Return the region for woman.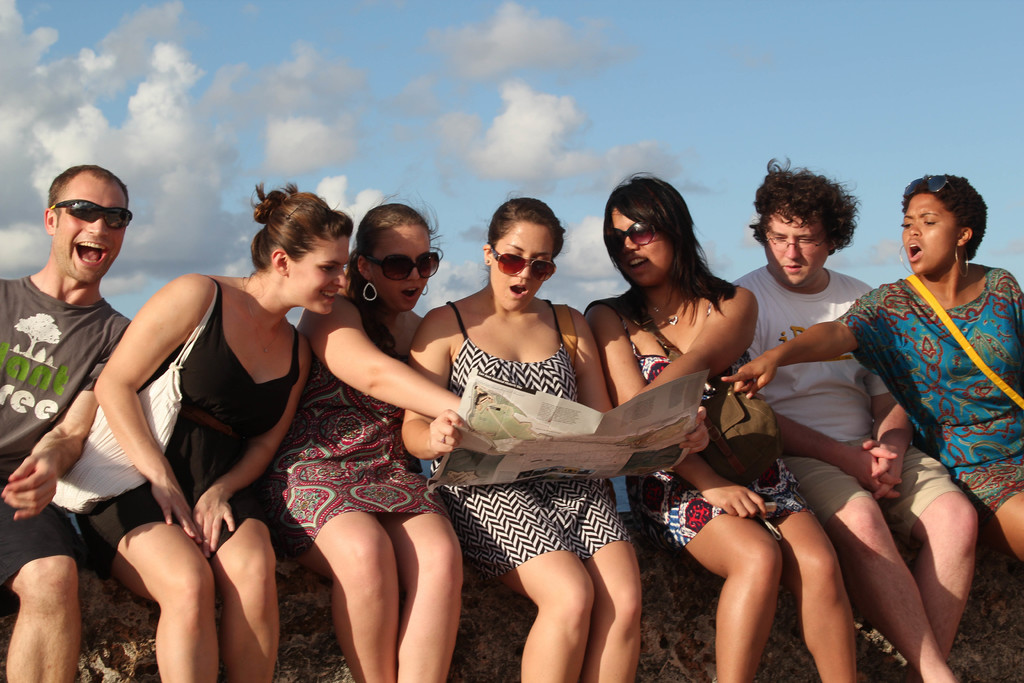
Rect(576, 165, 859, 682).
